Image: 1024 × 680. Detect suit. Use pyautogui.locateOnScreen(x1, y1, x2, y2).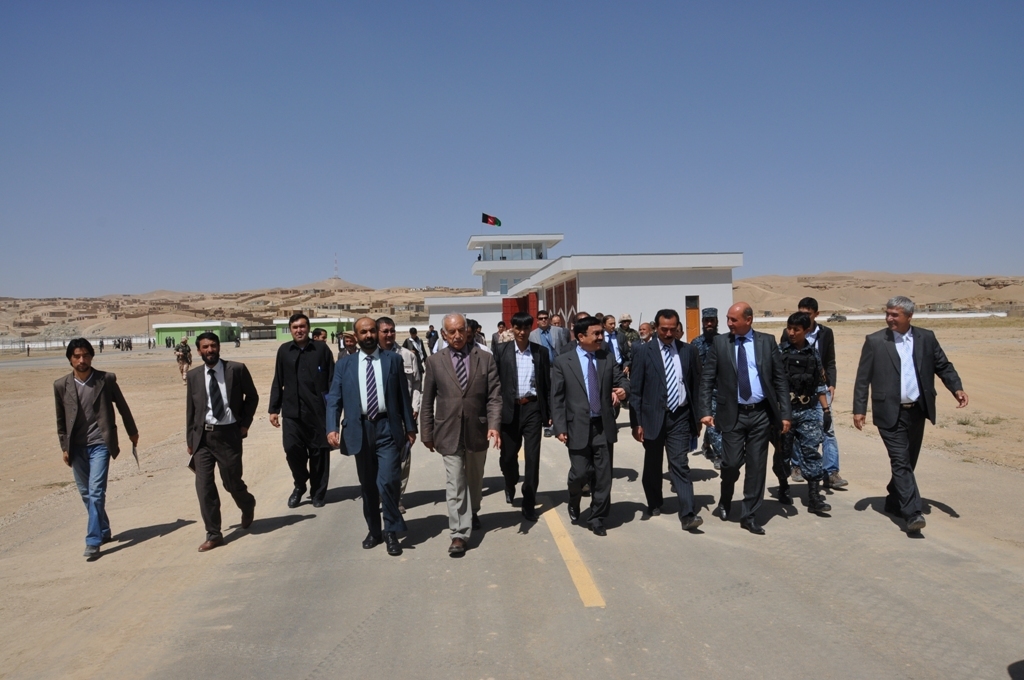
pyautogui.locateOnScreen(265, 342, 333, 499).
